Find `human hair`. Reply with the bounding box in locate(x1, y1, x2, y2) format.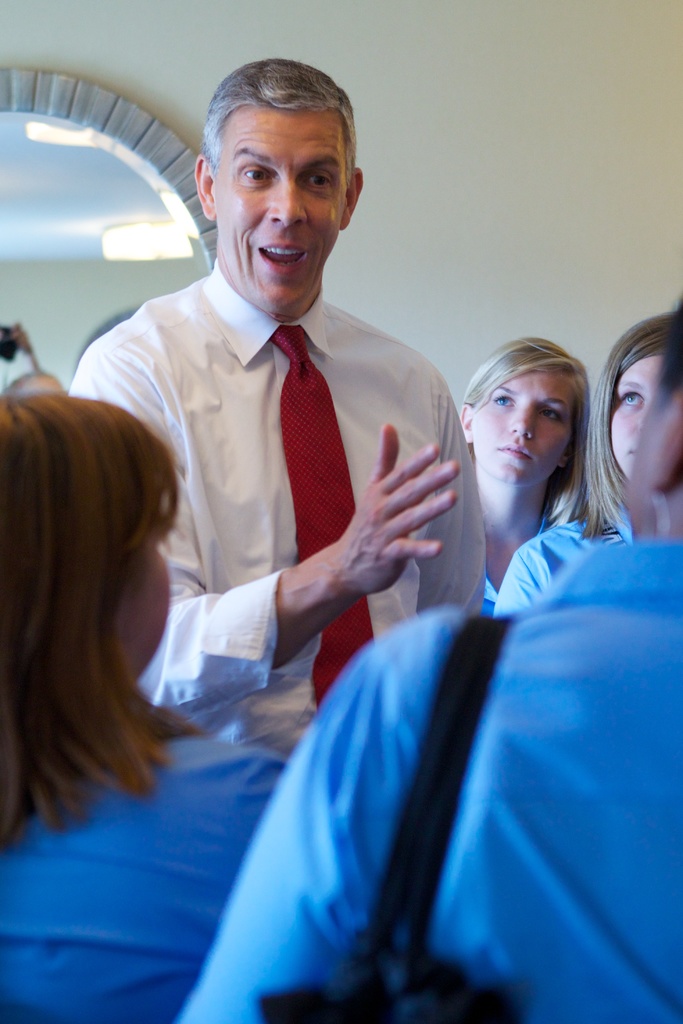
locate(582, 312, 677, 532).
